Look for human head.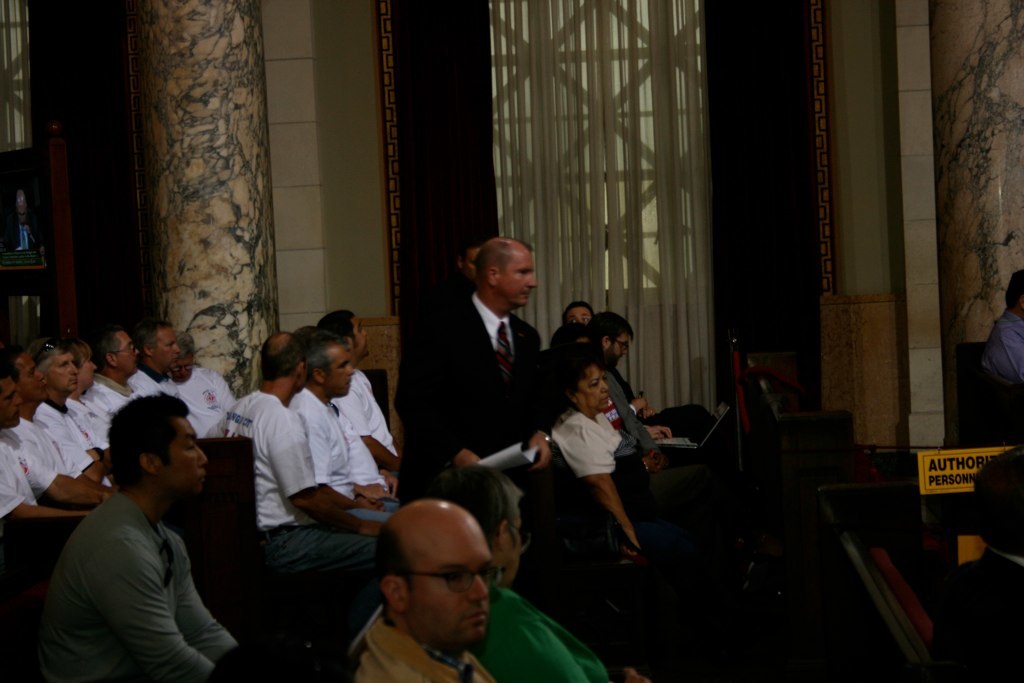
Found: x1=0, y1=346, x2=51, y2=402.
